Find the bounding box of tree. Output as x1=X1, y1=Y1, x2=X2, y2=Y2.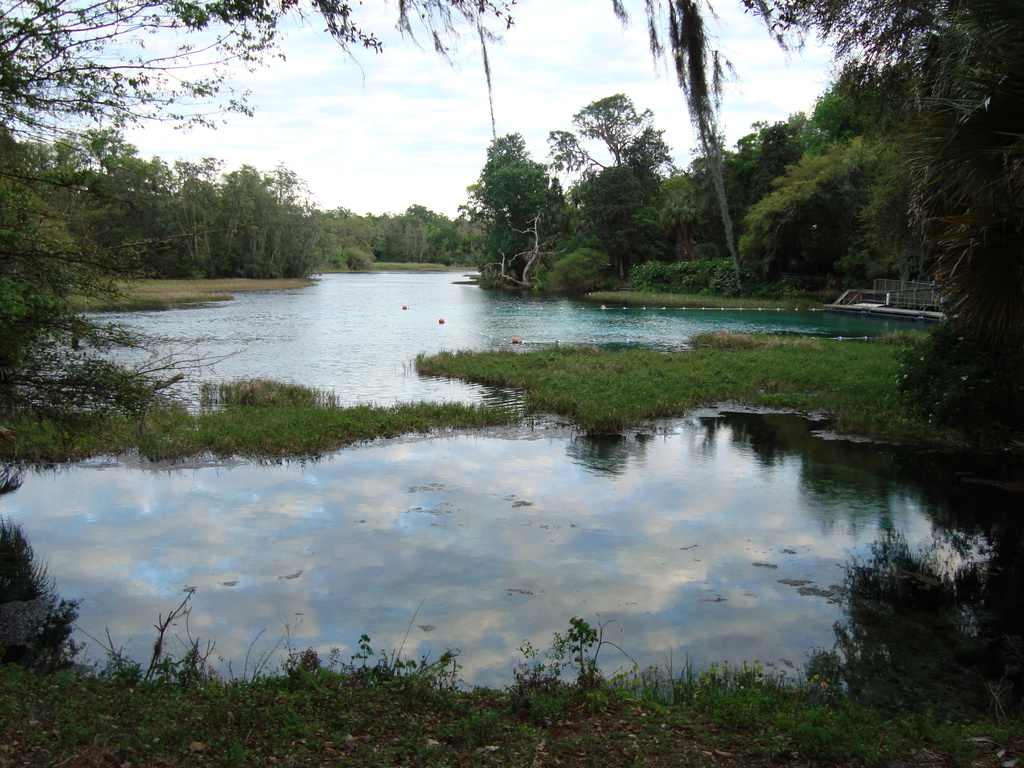
x1=735, y1=0, x2=1023, y2=355.
